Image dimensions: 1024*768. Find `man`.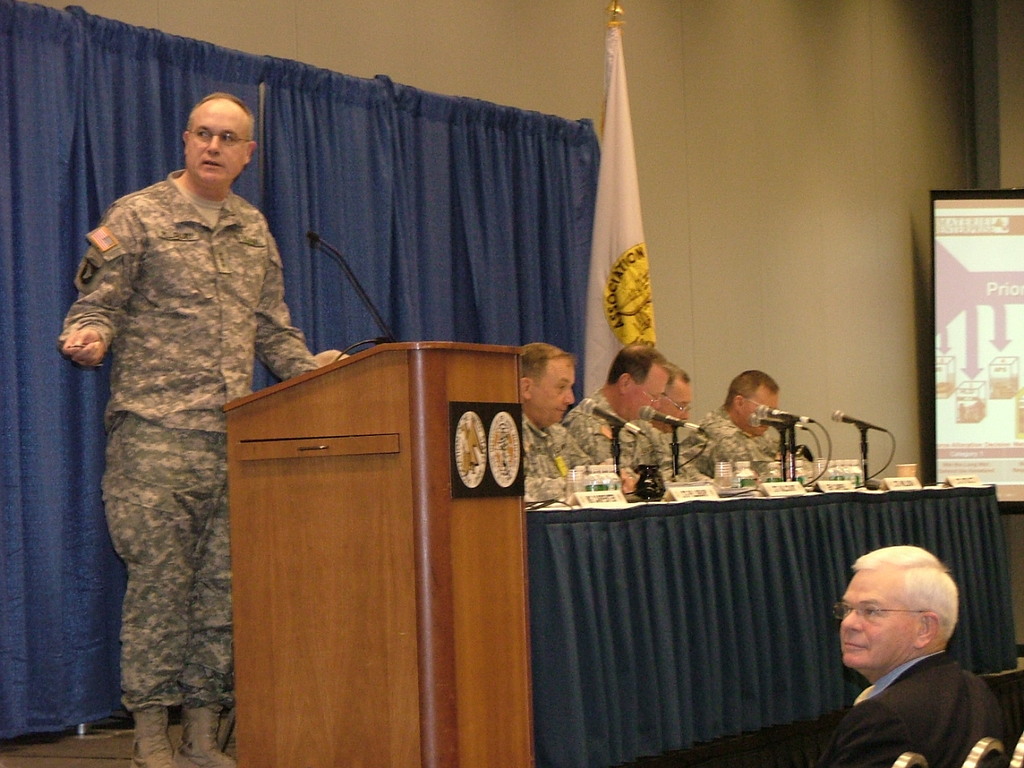
{"x1": 561, "y1": 337, "x2": 667, "y2": 486}.
